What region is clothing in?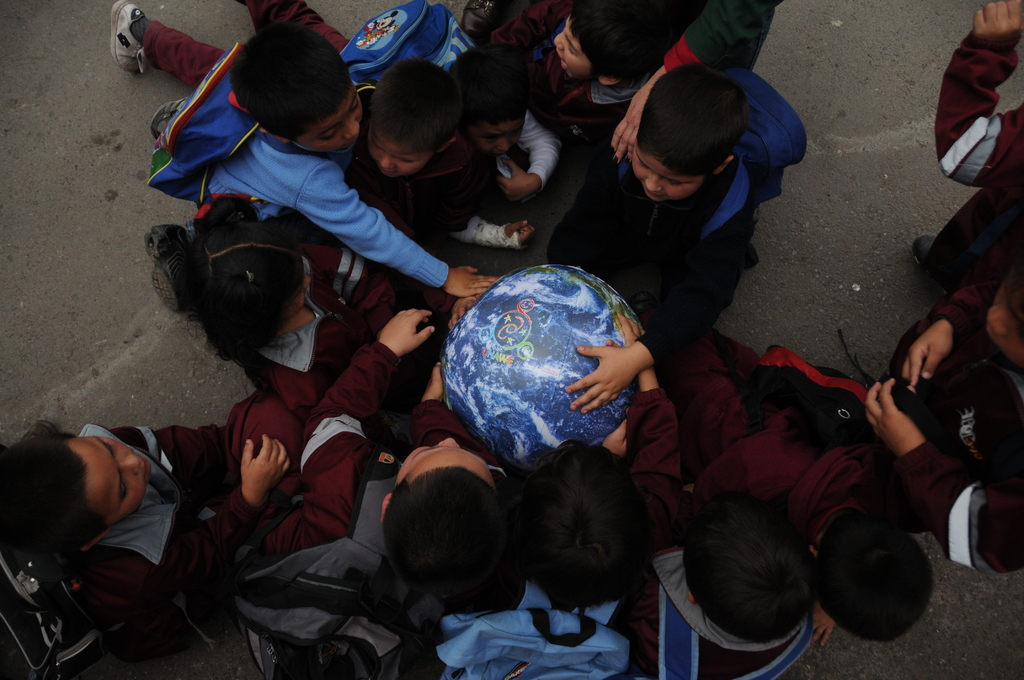
left=79, top=421, right=269, bottom=651.
